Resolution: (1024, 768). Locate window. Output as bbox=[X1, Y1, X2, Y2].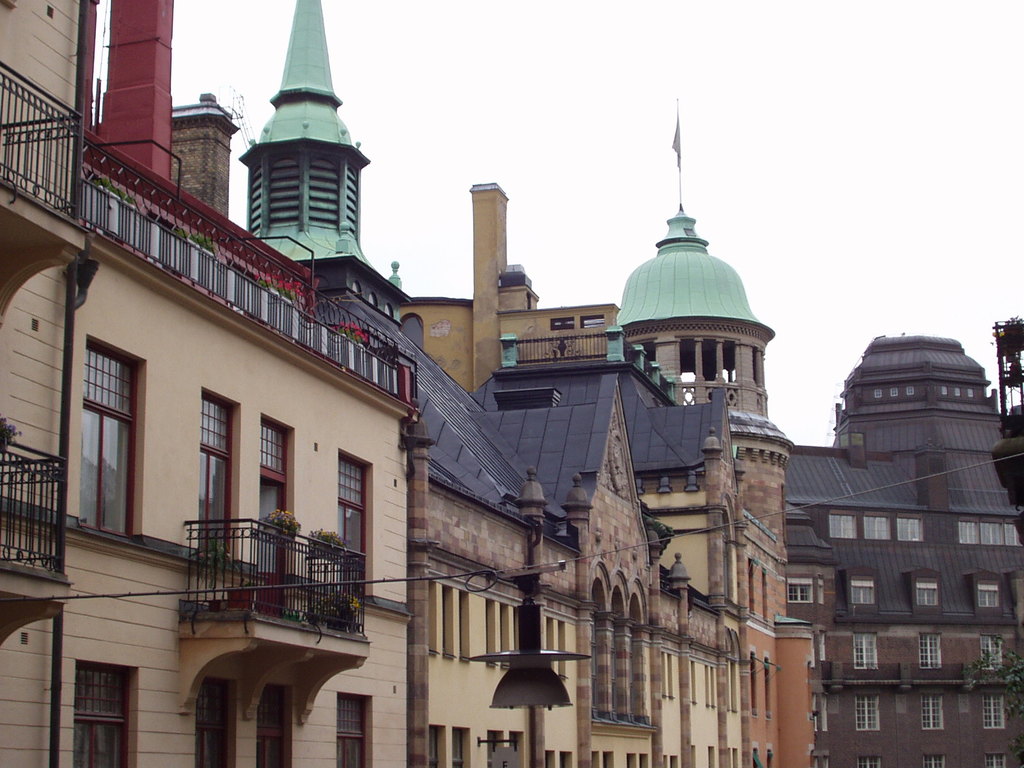
bbox=[592, 748, 617, 767].
